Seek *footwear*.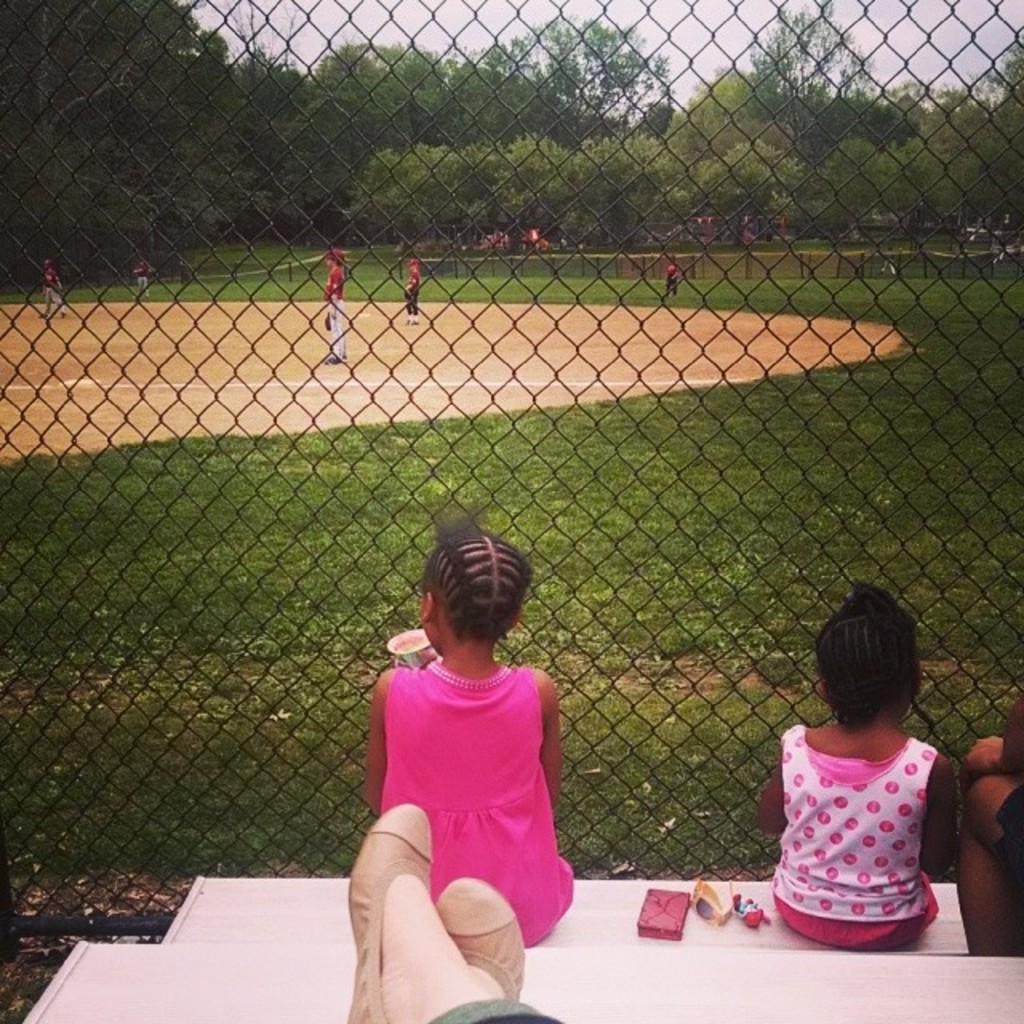
342/795/450/1022.
